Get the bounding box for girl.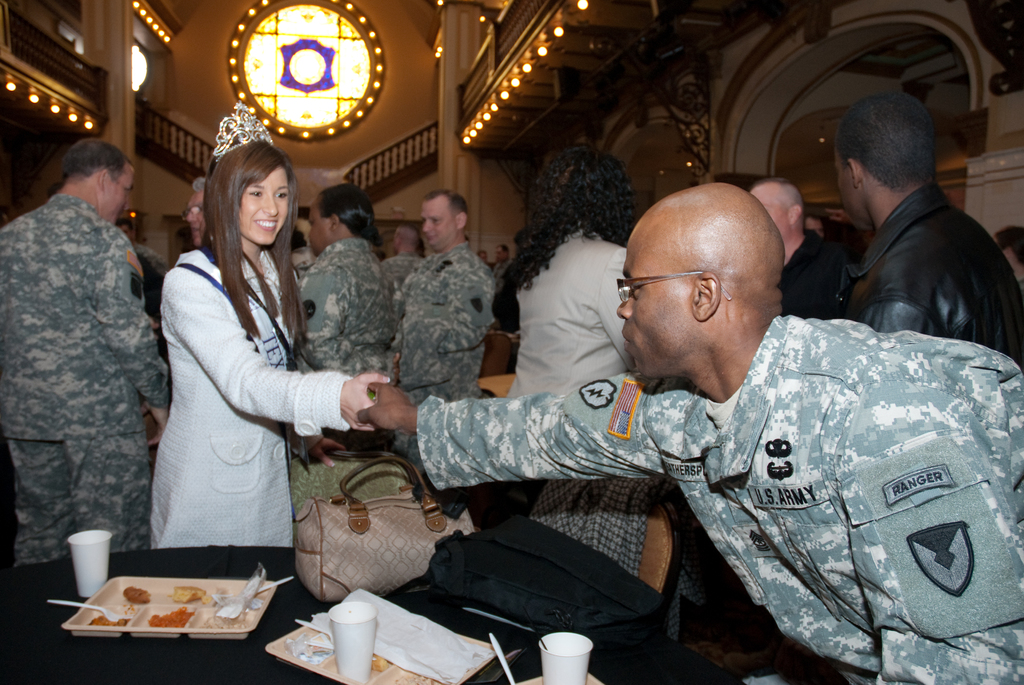
151,102,387,547.
